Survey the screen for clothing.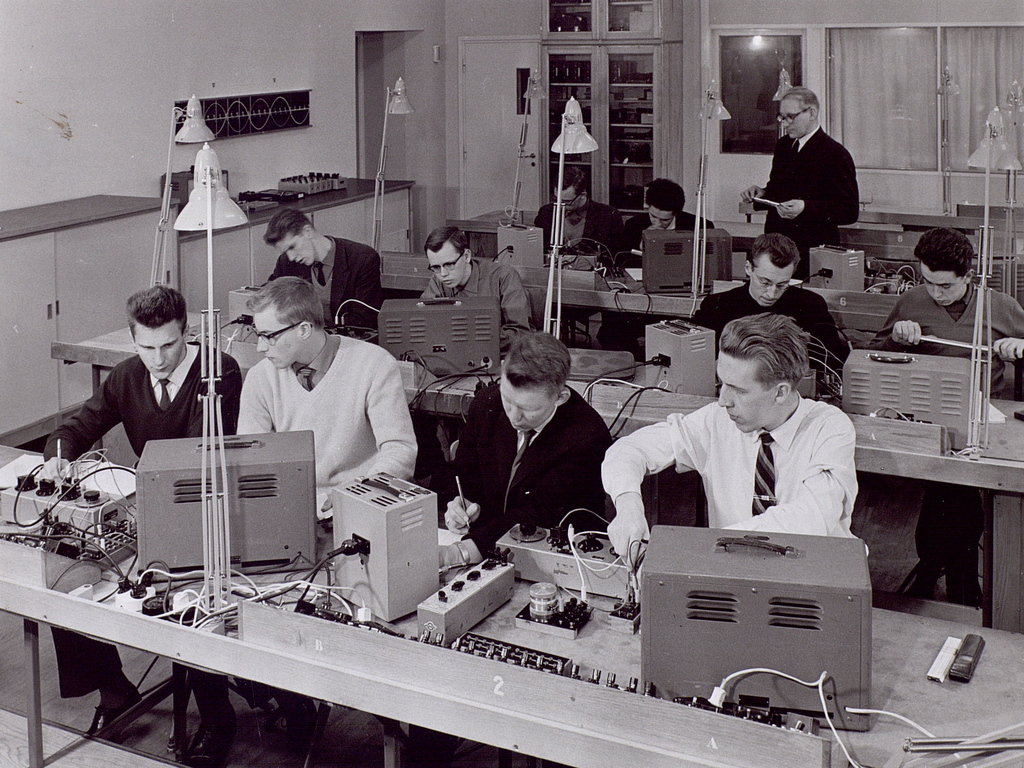
Survey found: box(440, 382, 610, 553).
